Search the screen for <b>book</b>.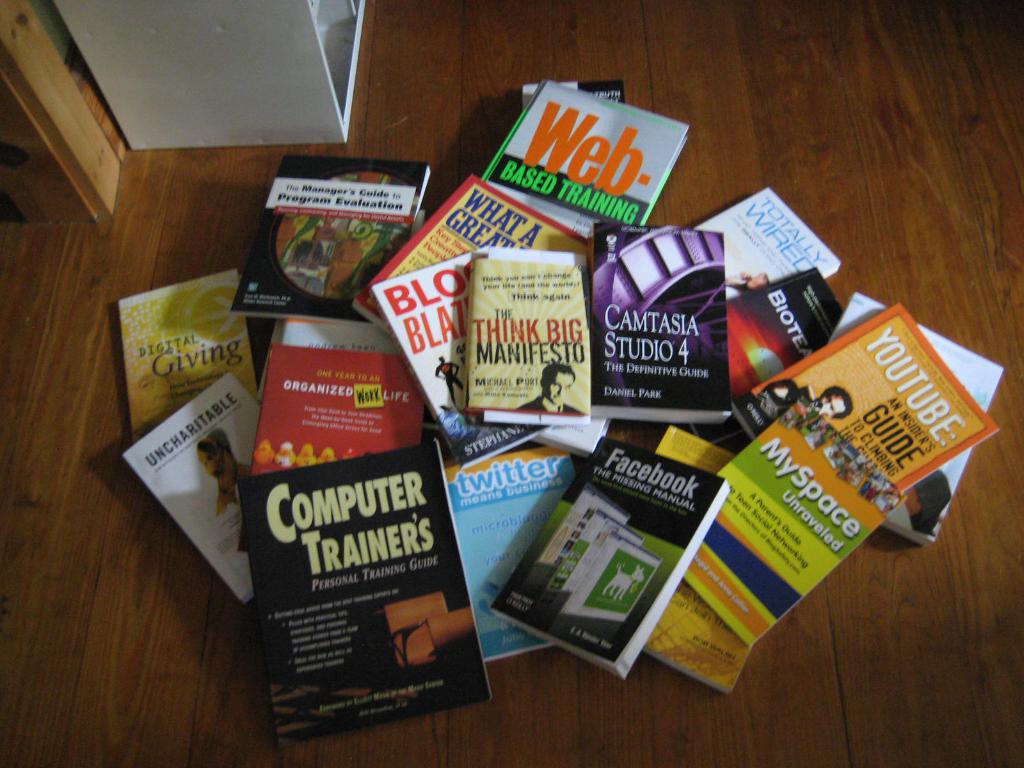
Found at bbox=[720, 264, 849, 403].
